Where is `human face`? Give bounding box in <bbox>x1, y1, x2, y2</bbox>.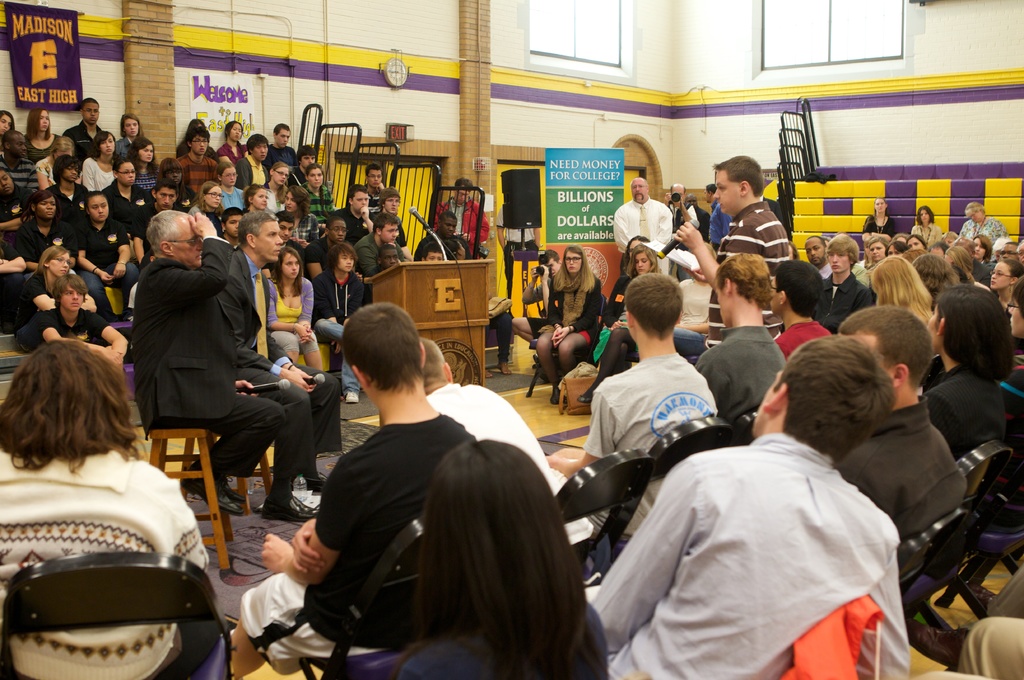
<bbox>88, 194, 109, 220</bbox>.
